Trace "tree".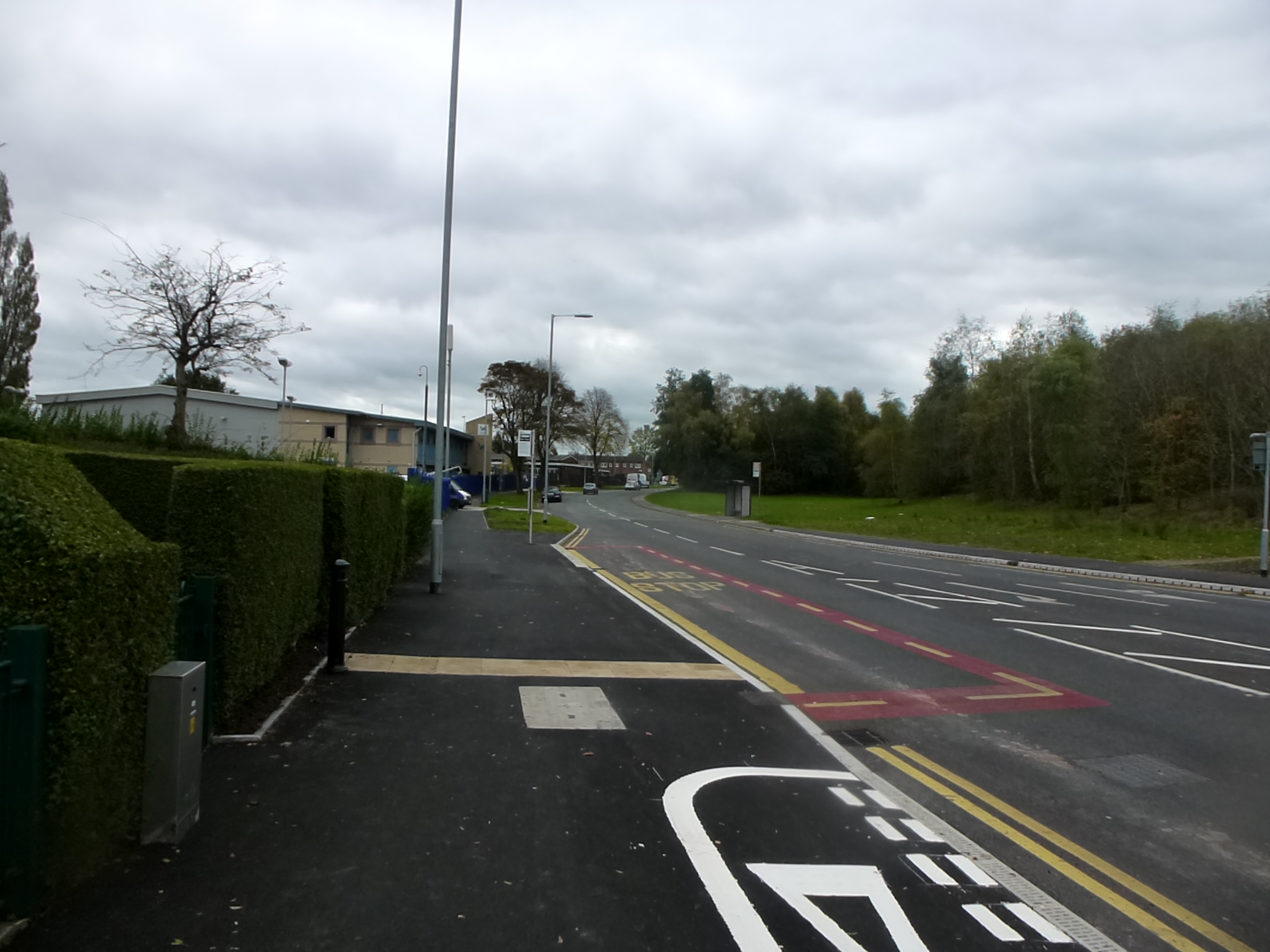
Traced to <box>44,107,142,212</box>.
